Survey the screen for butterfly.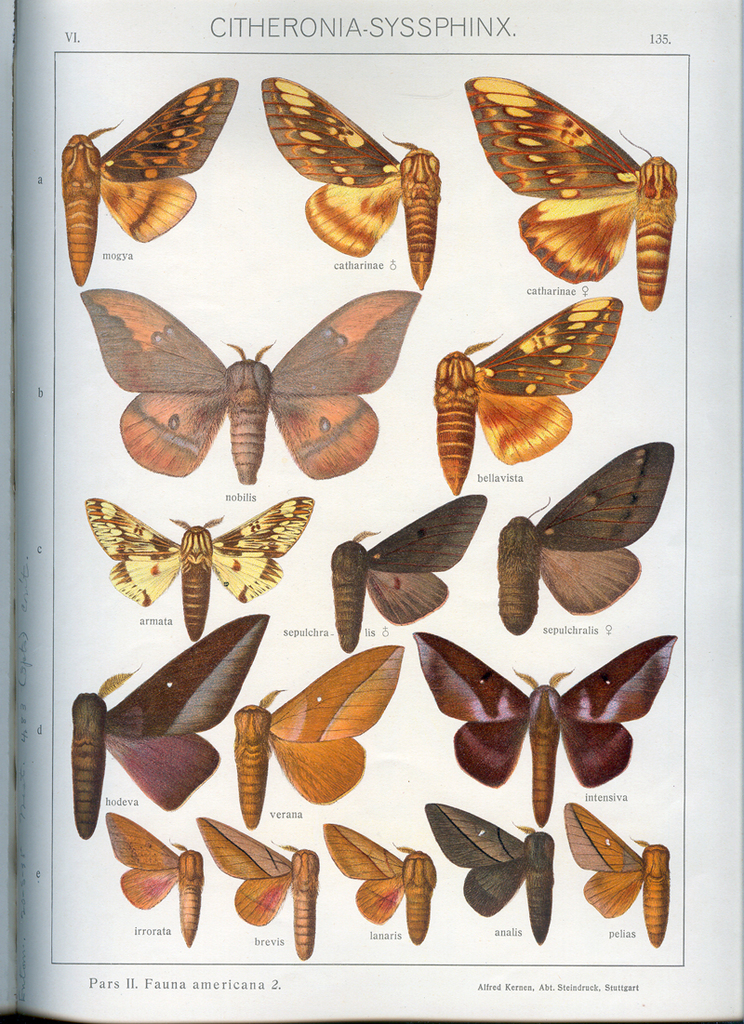
Survey found: crop(57, 80, 237, 280).
